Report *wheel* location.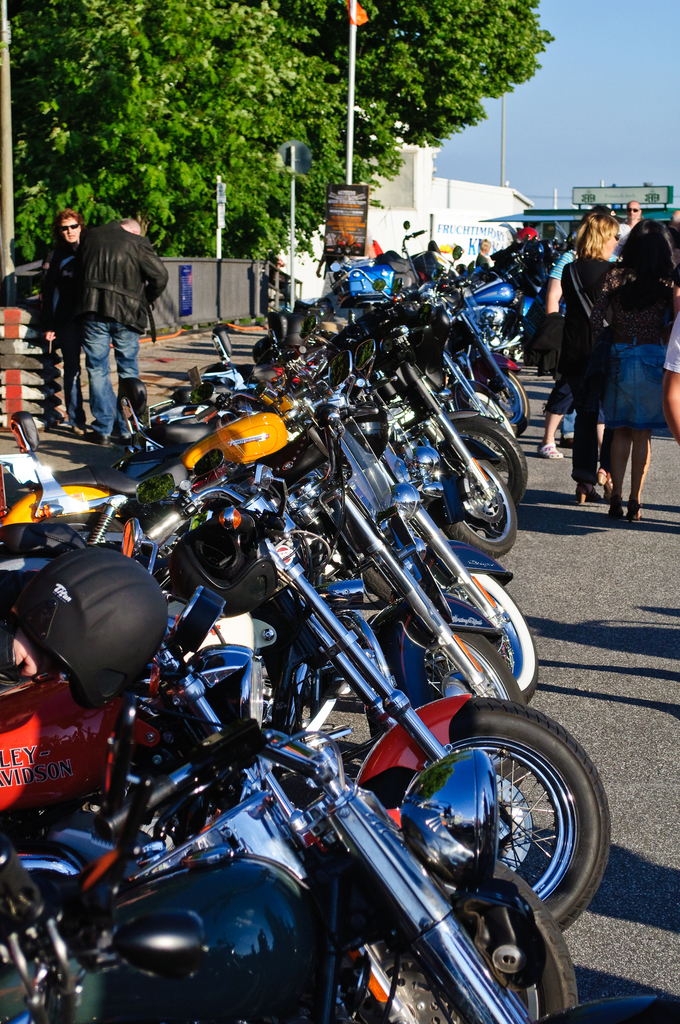
Report: 481 376 533 438.
